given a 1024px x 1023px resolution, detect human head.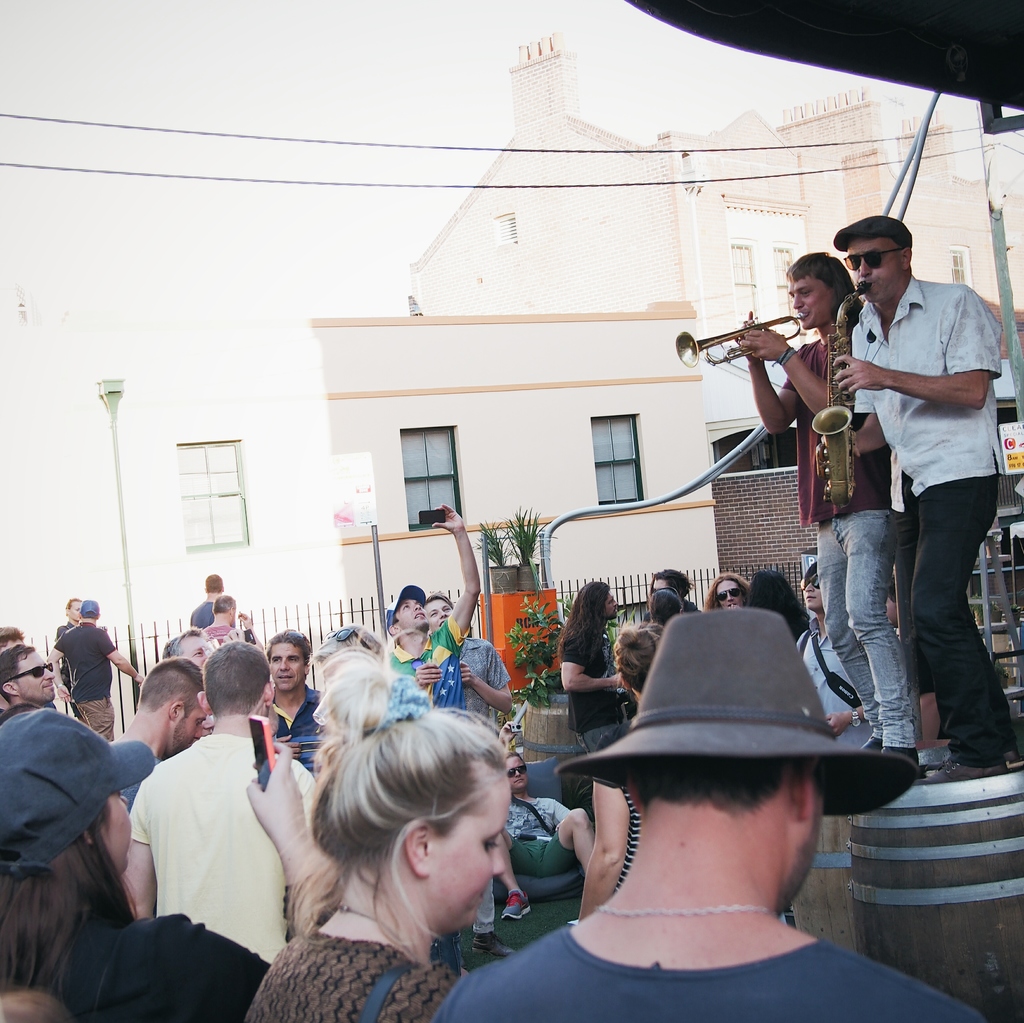
<region>300, 722, 544, 944</region>.
